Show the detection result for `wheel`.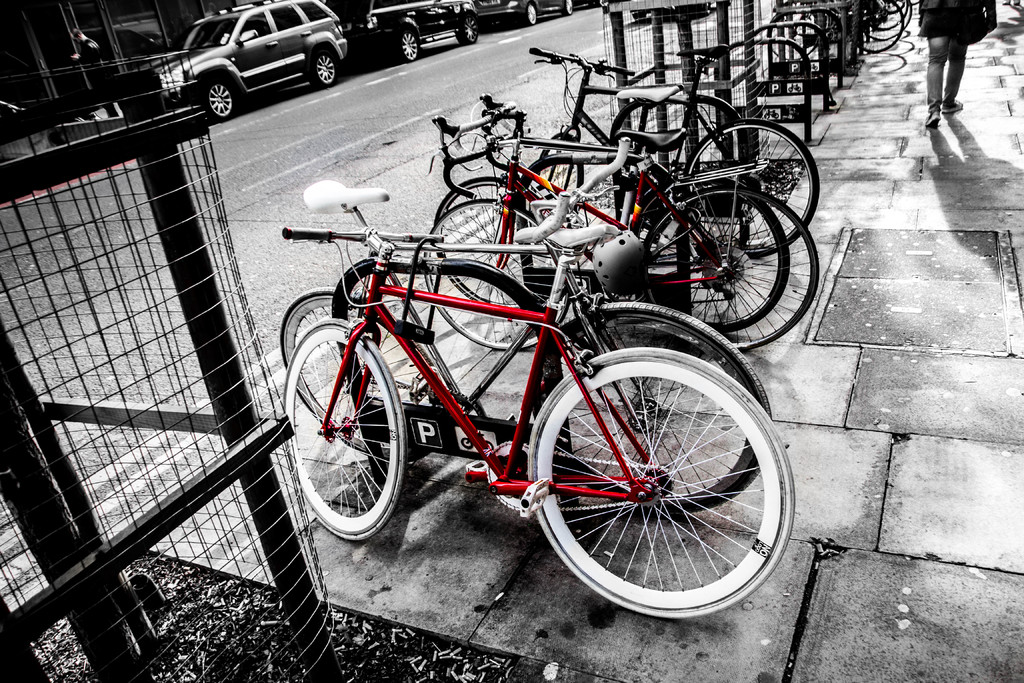
533,300,772,515.
